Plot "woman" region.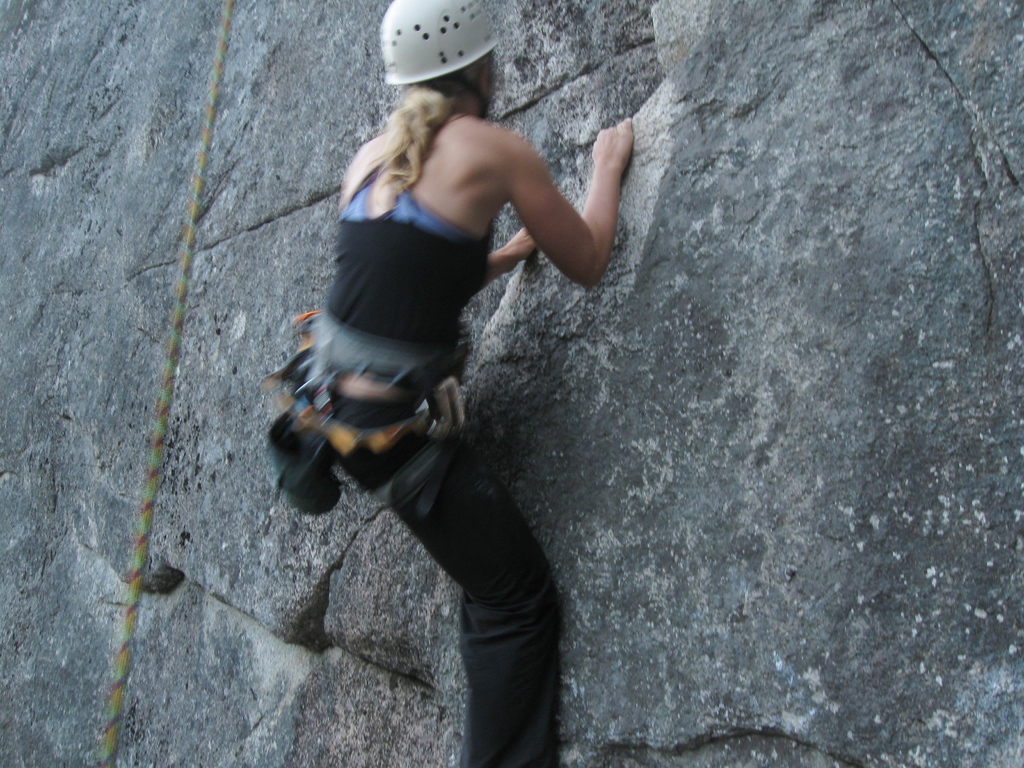
Plotted at 249 28 637 693.
